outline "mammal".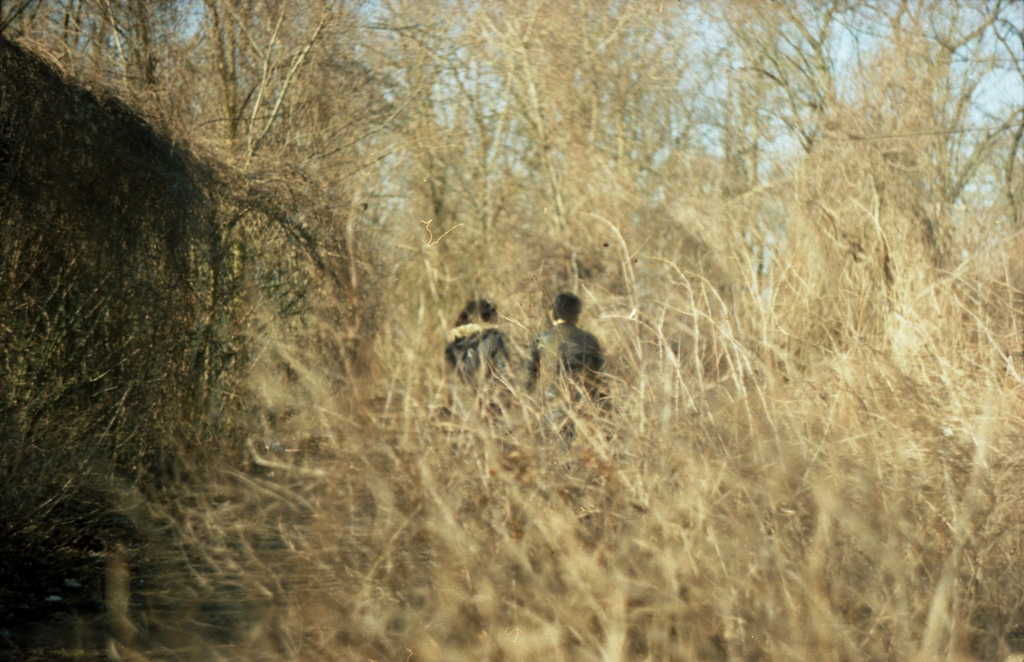
Outline: bbox(453, 295, 512, 380).
